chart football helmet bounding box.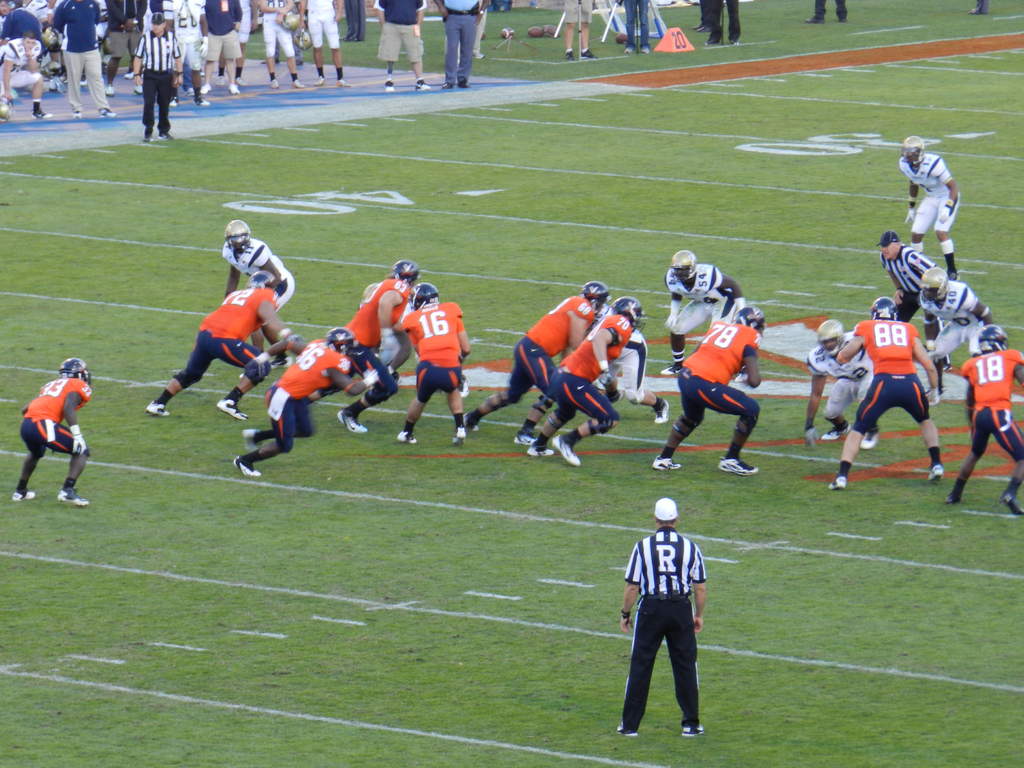
Charted: <region>673, 252, 700, 280</region>.
